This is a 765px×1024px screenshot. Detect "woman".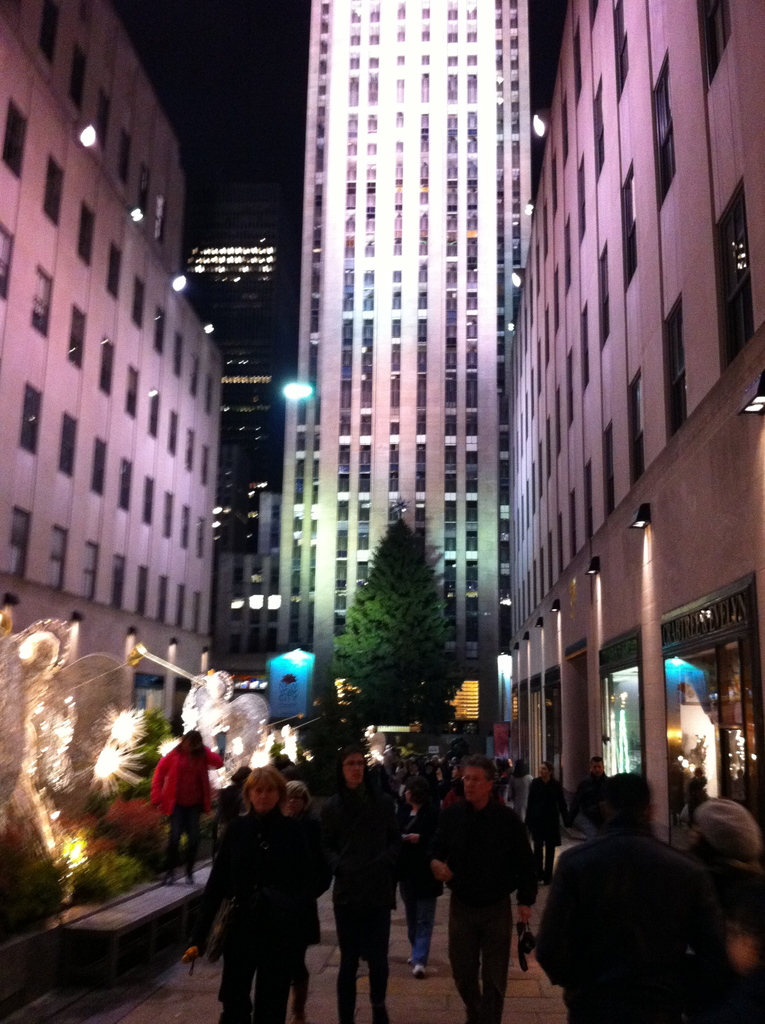
bbox=[396, 780, 443, 974].
